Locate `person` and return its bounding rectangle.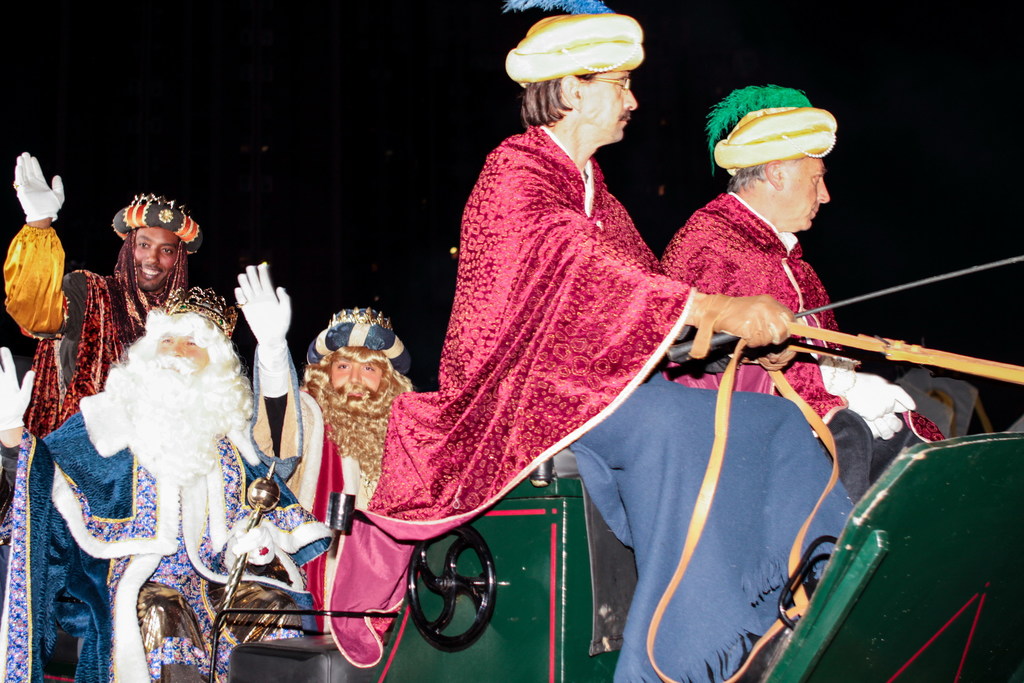
region(0, 284, 333, 682).
